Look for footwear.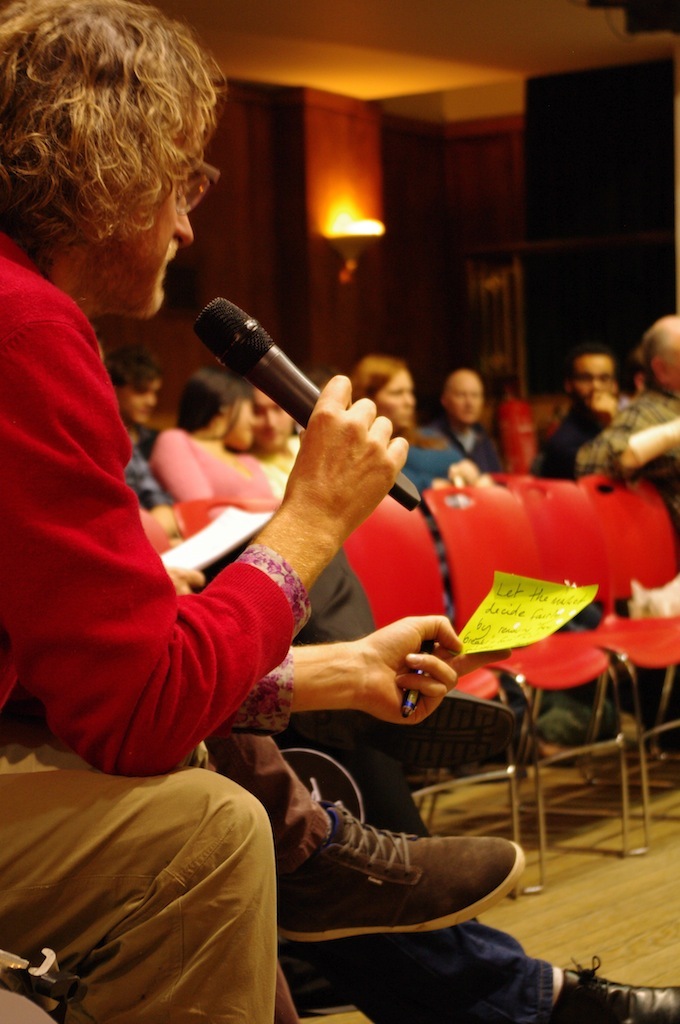
Found: bbox(534, 951, 679, 1023).
